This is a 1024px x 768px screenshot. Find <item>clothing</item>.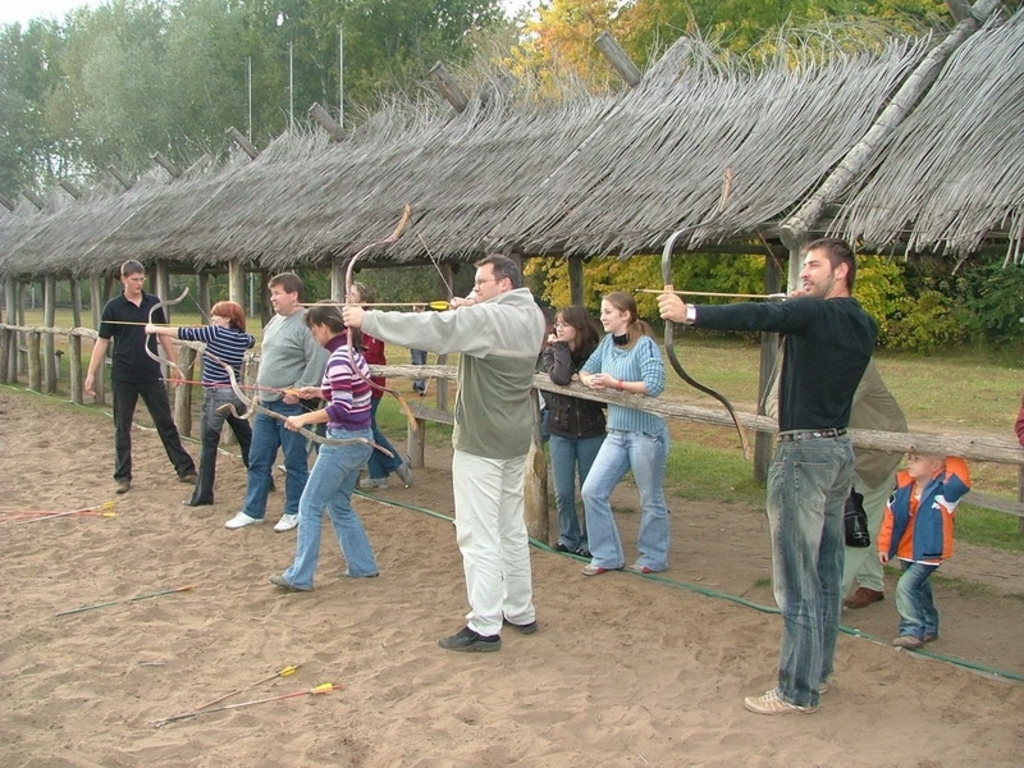
Bounding box: [x1=241, y1=303, x2=326, y2=530].
